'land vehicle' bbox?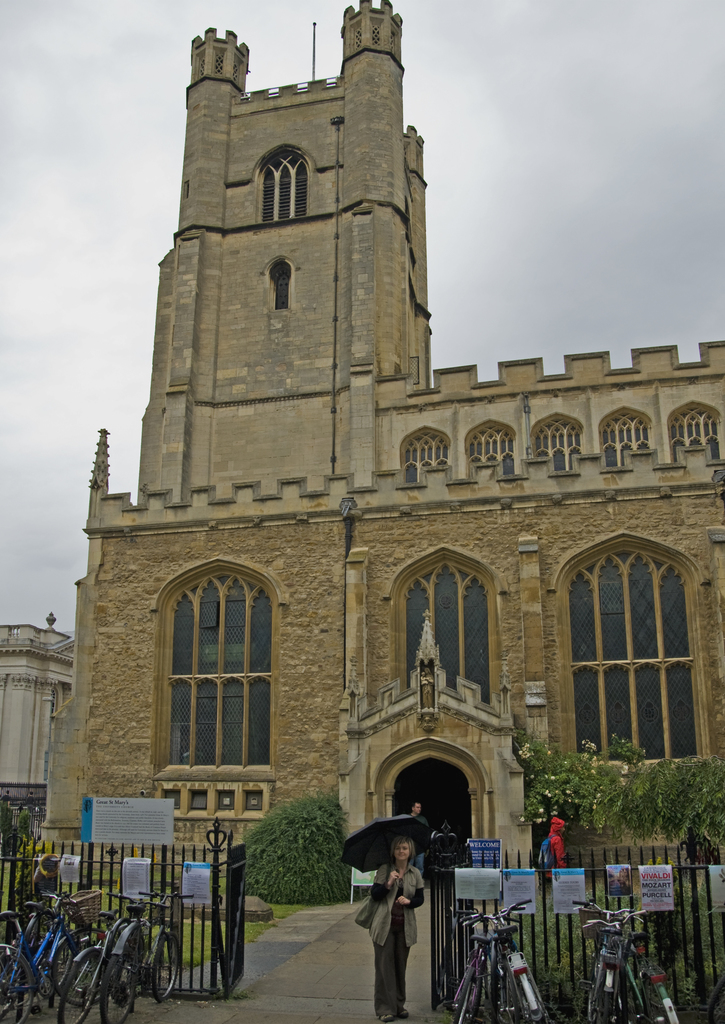
(left=453, top=933, right=490, bottom=1022)
